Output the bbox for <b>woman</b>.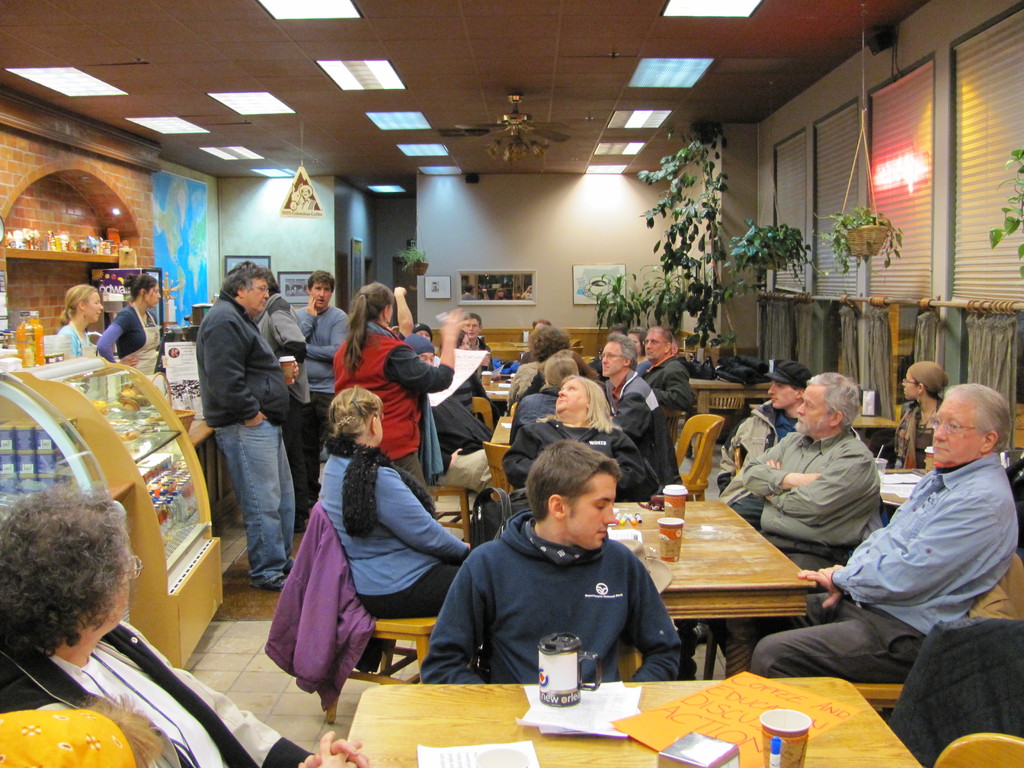
[317, 280, 431, 503].
